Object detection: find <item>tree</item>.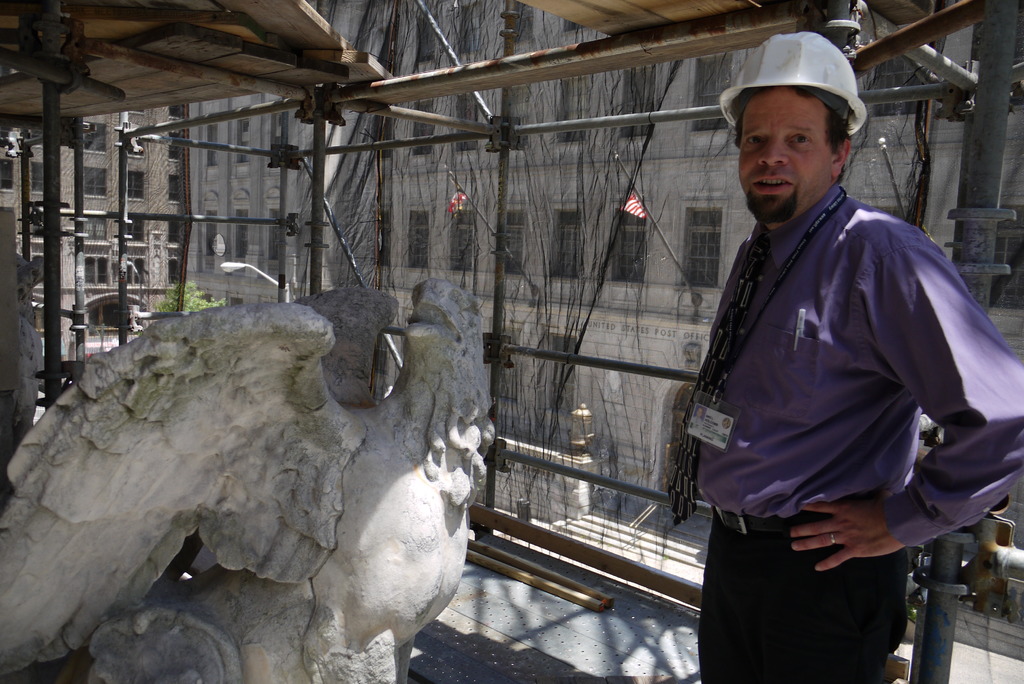
region(159, 275, 216, 313).
